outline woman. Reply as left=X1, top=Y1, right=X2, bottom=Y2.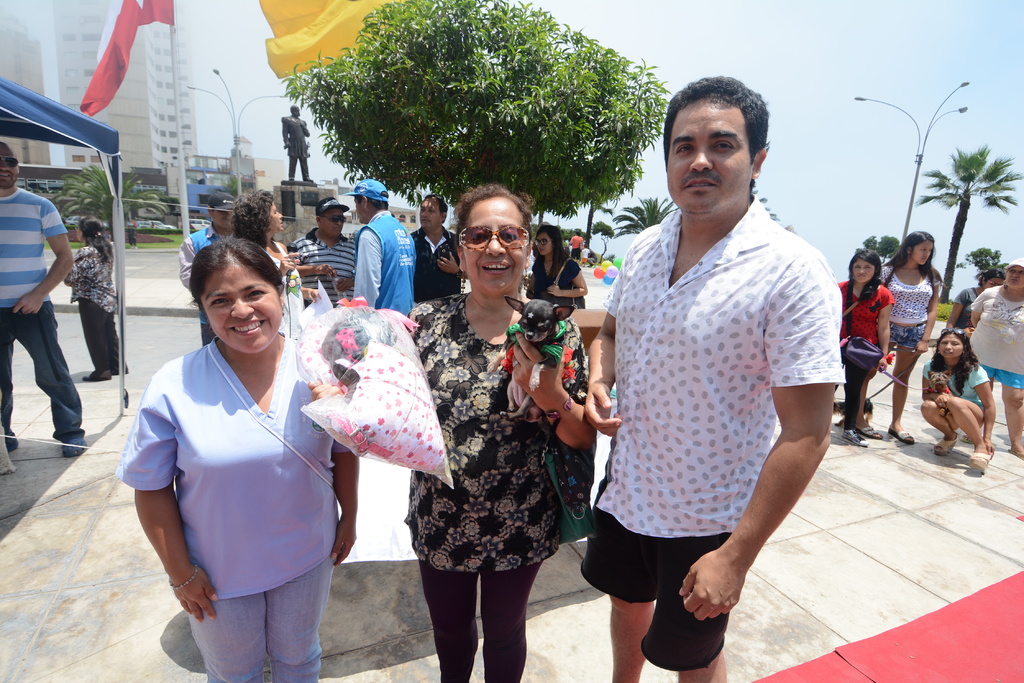
left=63, top=213, right=132, bottom=382.
